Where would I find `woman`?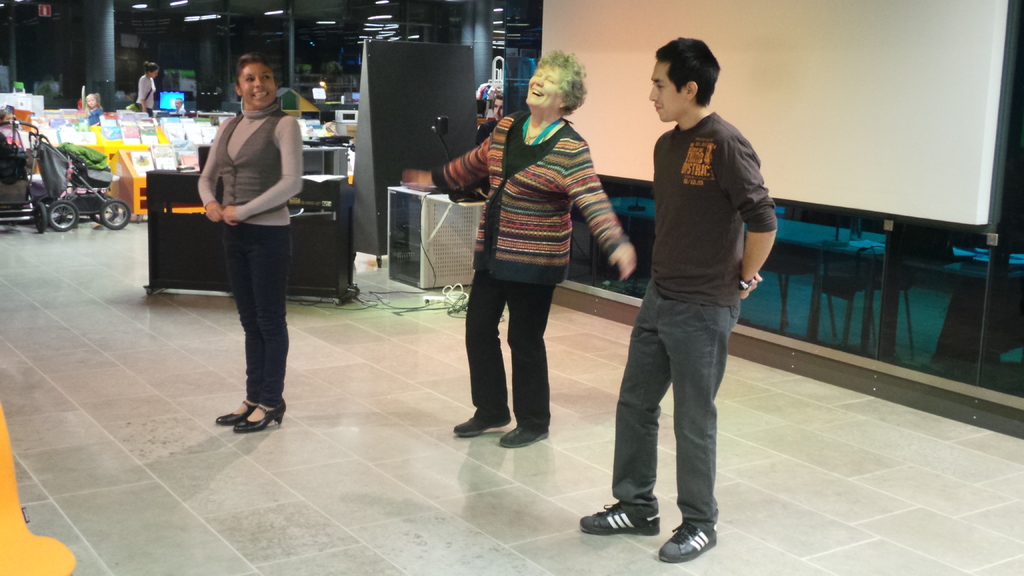
At l=133, t=58, r=159, b=116.
